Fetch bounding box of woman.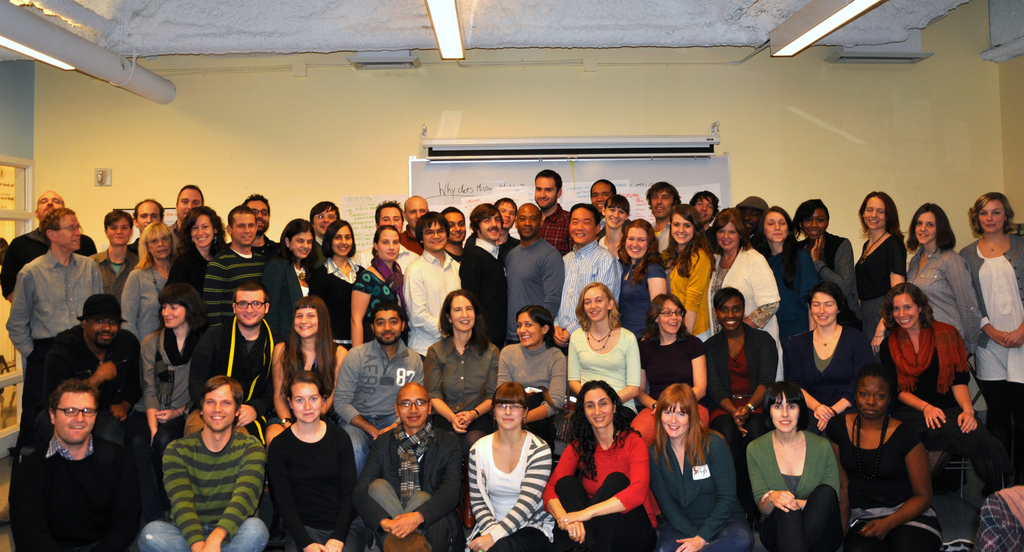
Bbox: select_region(121, 222, 175, 344).
